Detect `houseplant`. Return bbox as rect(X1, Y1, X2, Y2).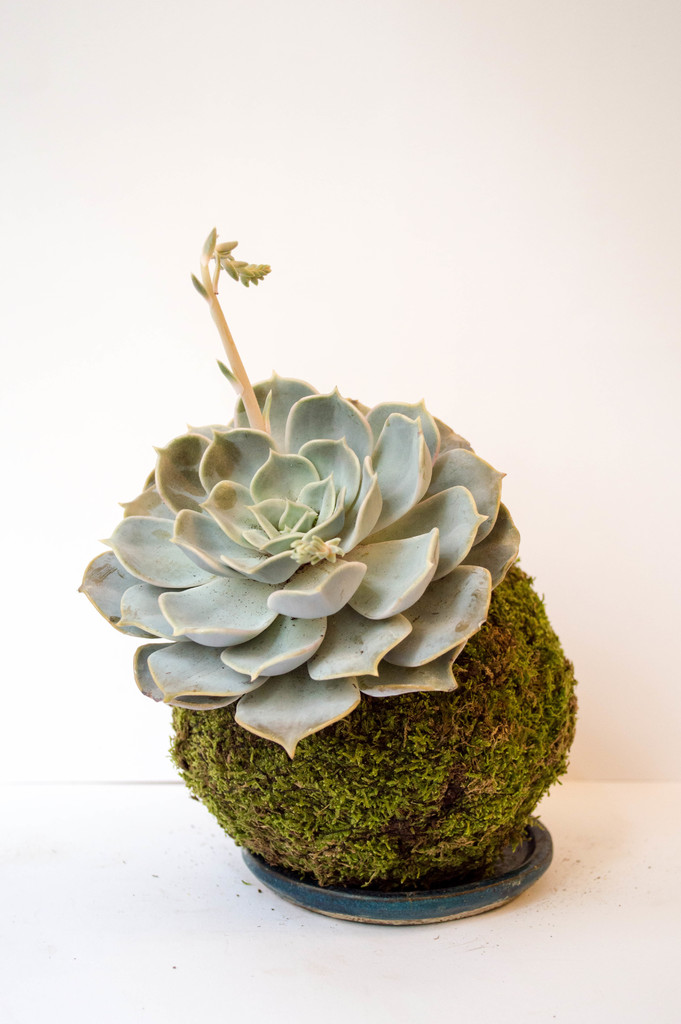
rect(75, 218, 583, 928).
